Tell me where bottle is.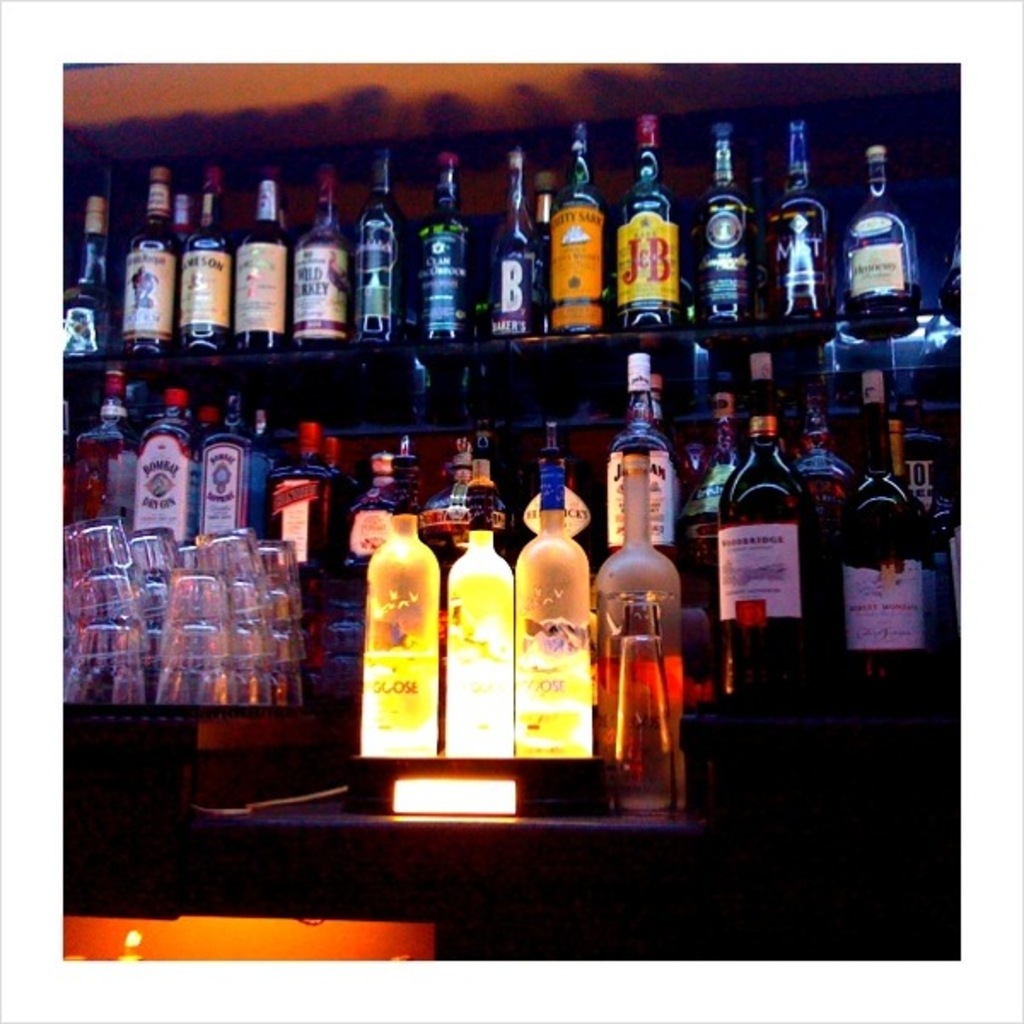
bottle is at 604 353 679 568.
